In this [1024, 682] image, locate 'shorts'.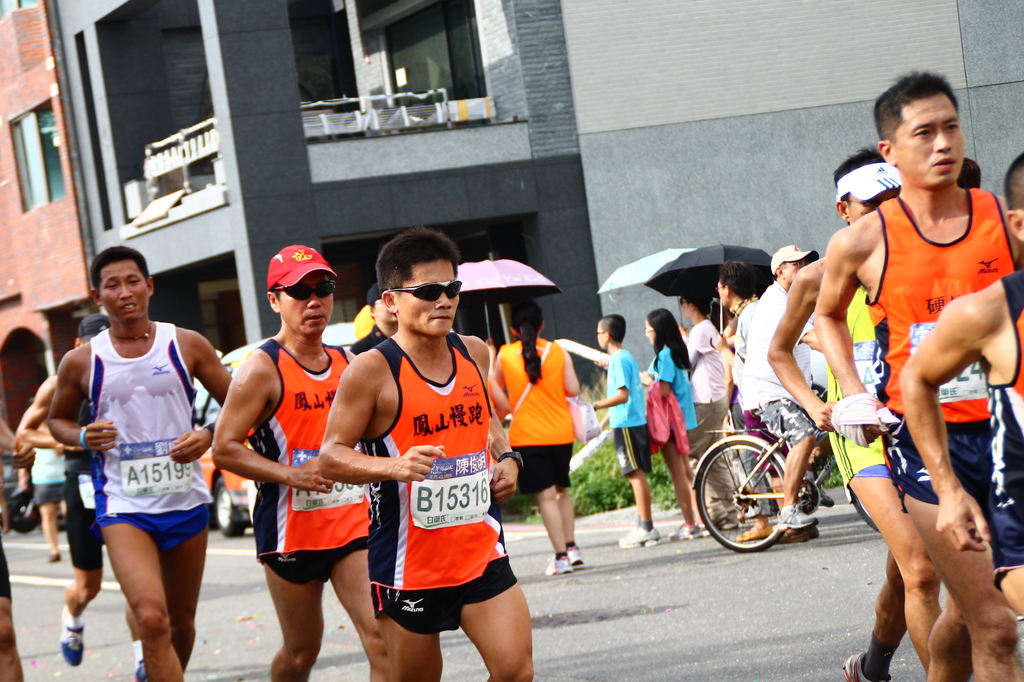
Bounding box: region(31, 478, 69, 507).
